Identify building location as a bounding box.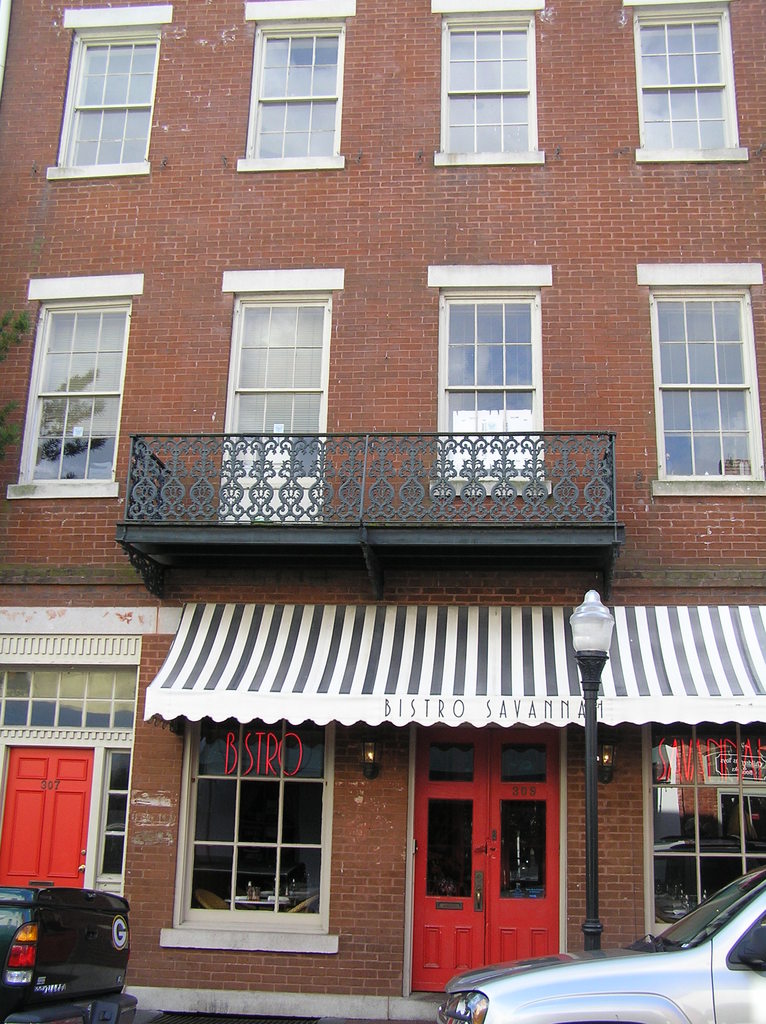
box=[0, 0, 765, 1023].
